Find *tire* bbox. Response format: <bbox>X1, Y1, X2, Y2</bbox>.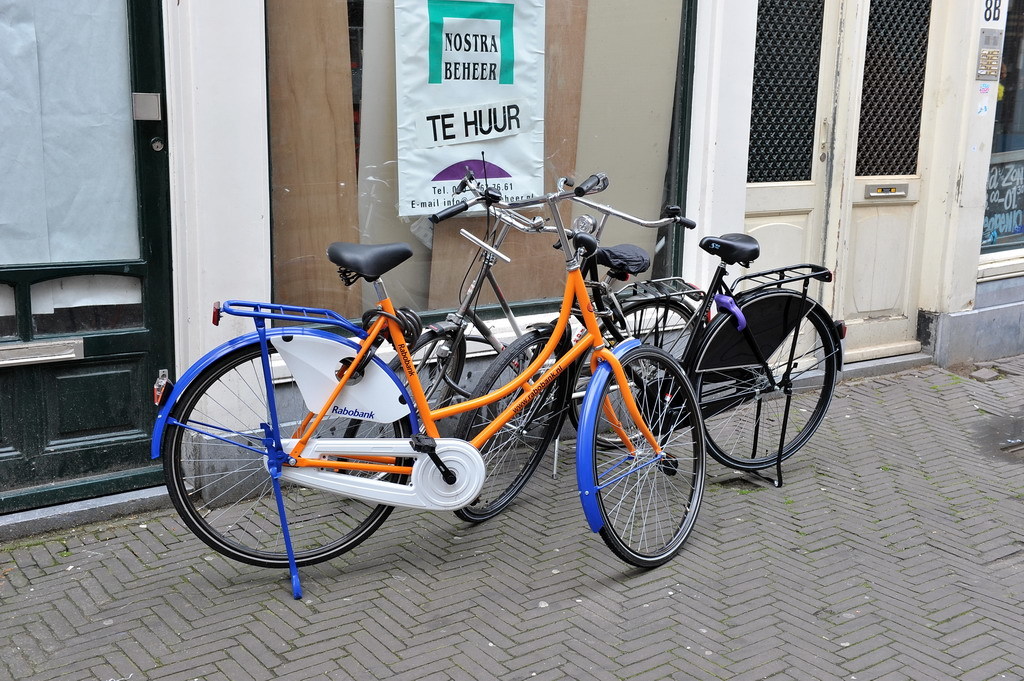
<bbox>685, 285, 842, 470</bbox>.
